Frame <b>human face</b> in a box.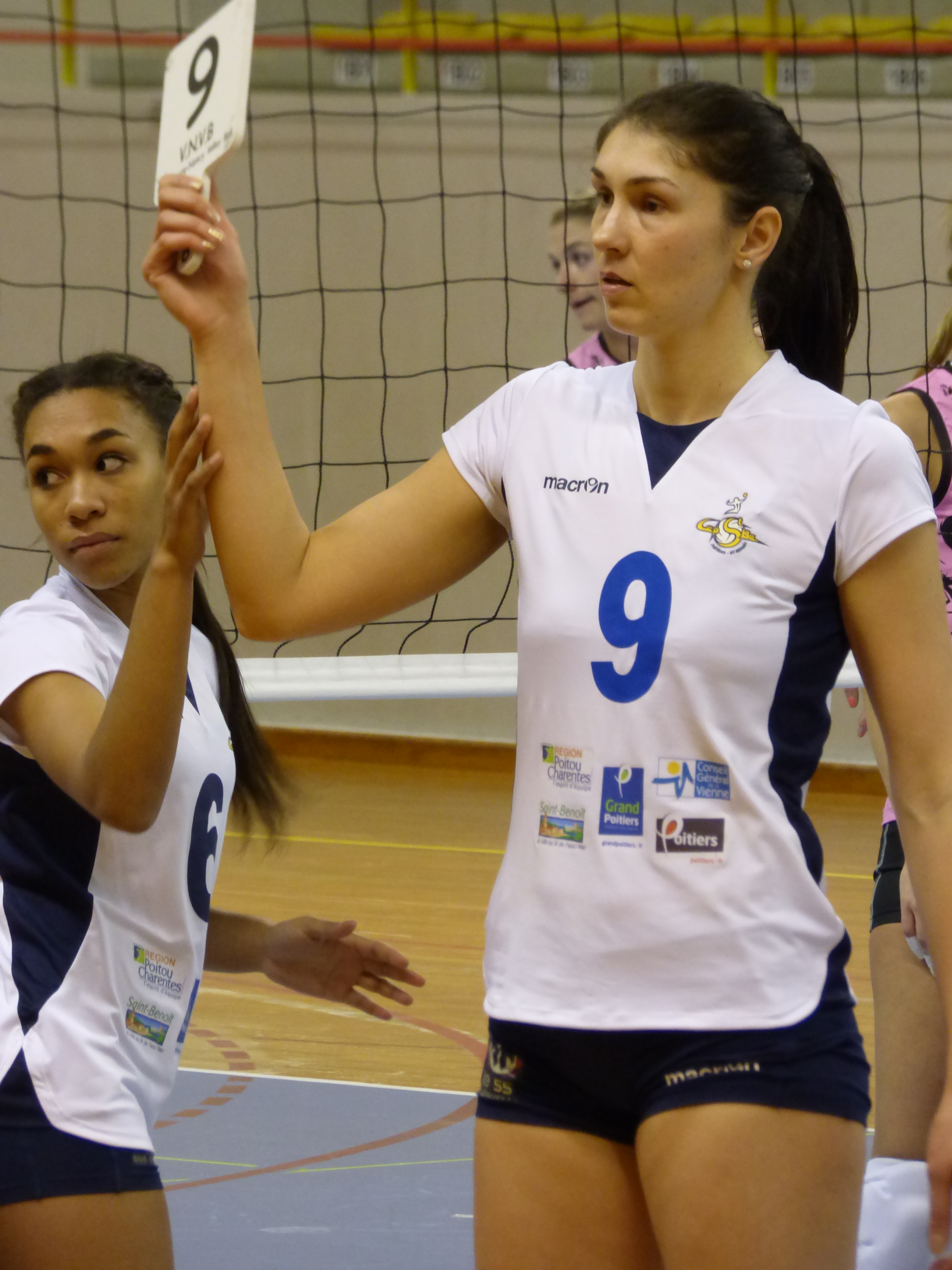
region(164, 35, 200, 91).
